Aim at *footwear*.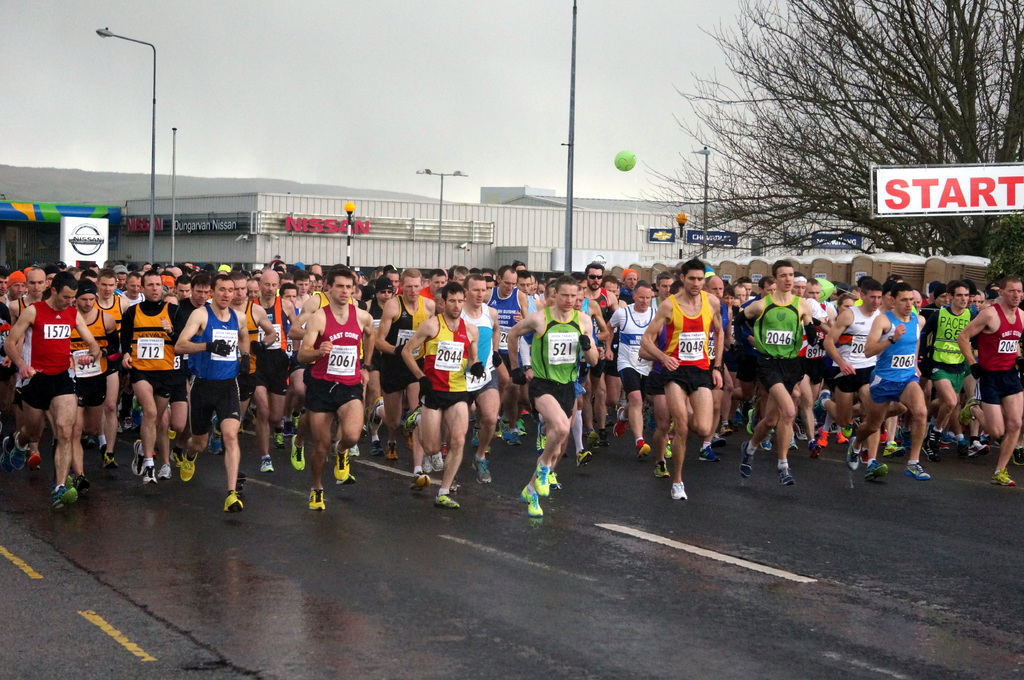
Aimed at rect(470, 459, 491, 486).
